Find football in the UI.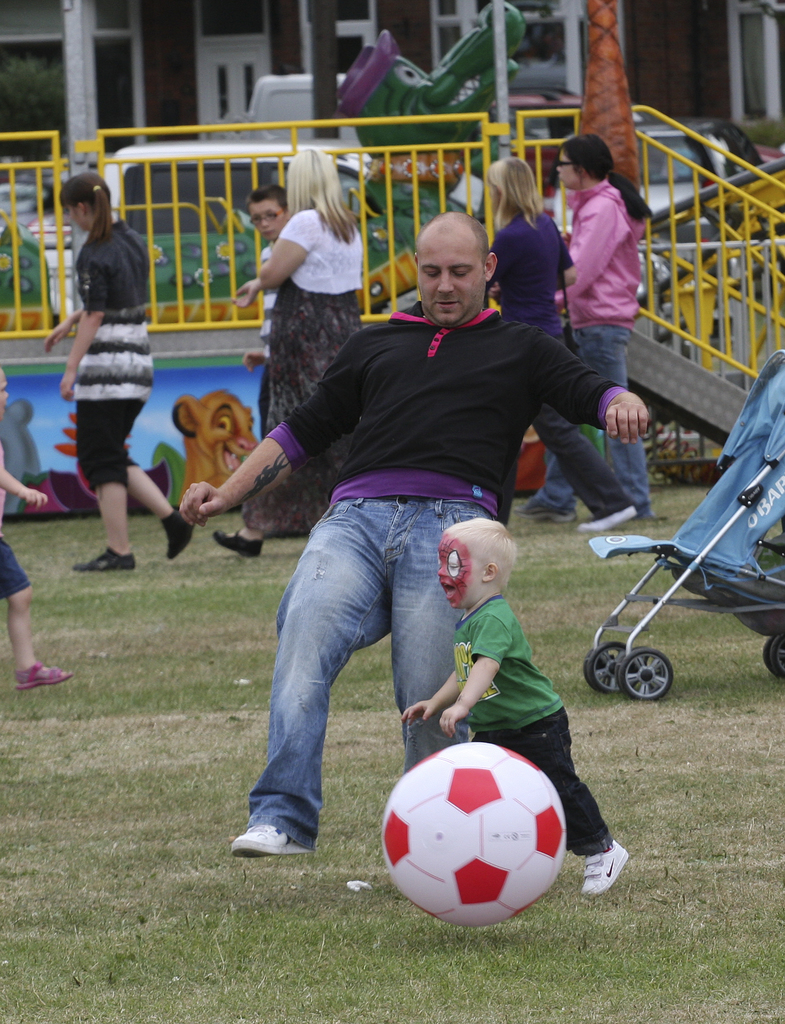
UI element at bbox=(376, 743, 567, 932).
